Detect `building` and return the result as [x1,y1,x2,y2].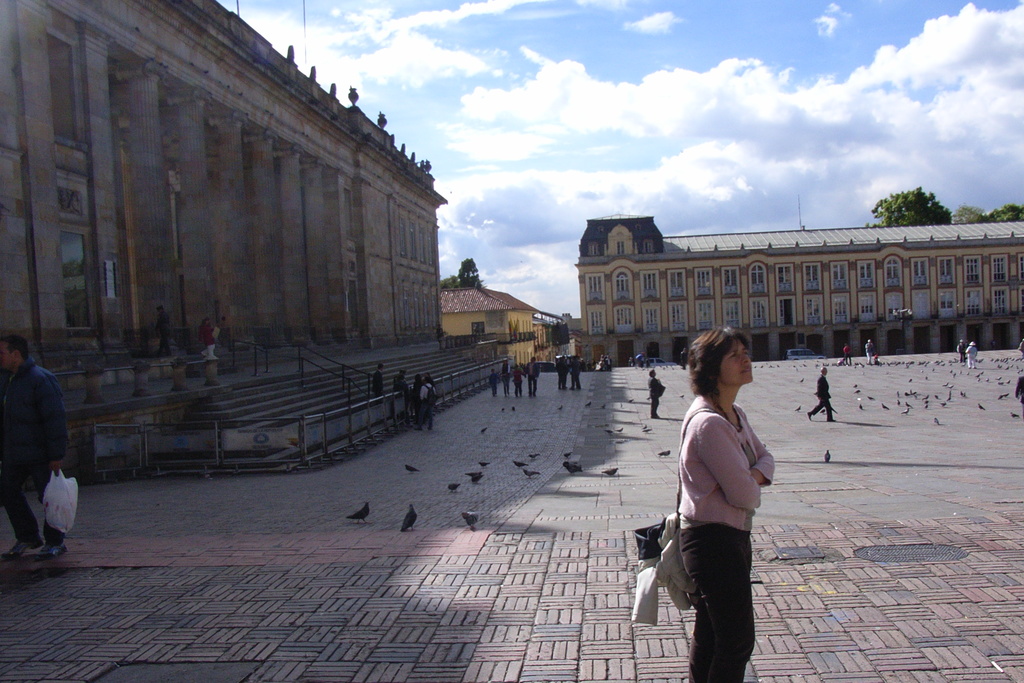
[0,0,516,469].
